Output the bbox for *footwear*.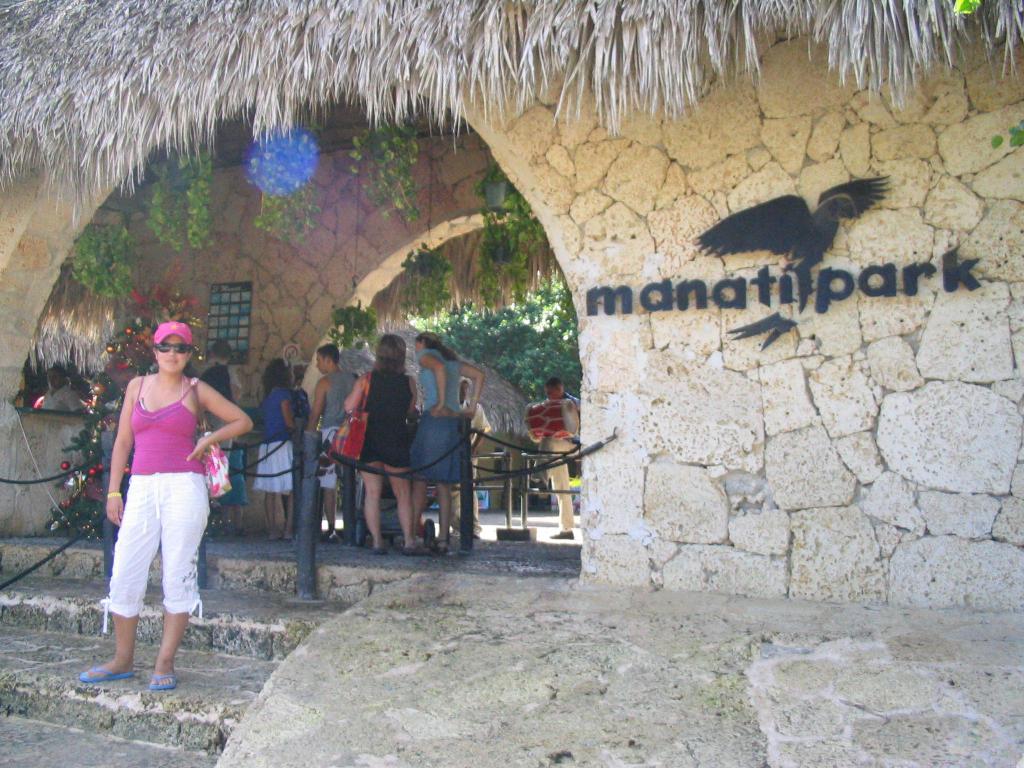
76, 664, 136, 688.
